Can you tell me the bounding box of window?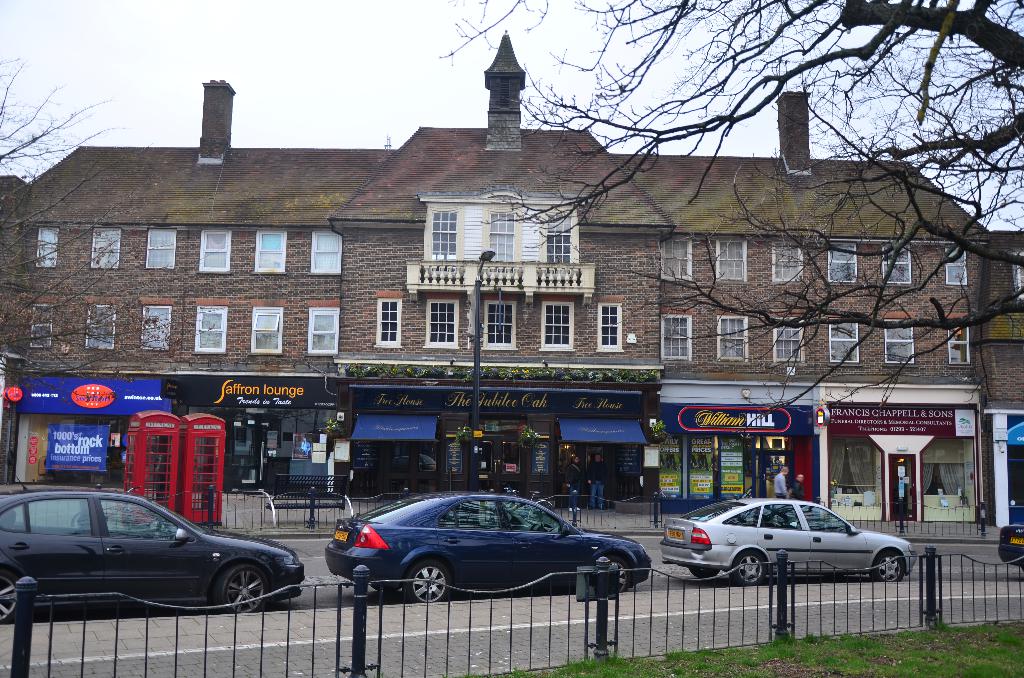
x1=91 y1=232 x2=124 y2=270.
